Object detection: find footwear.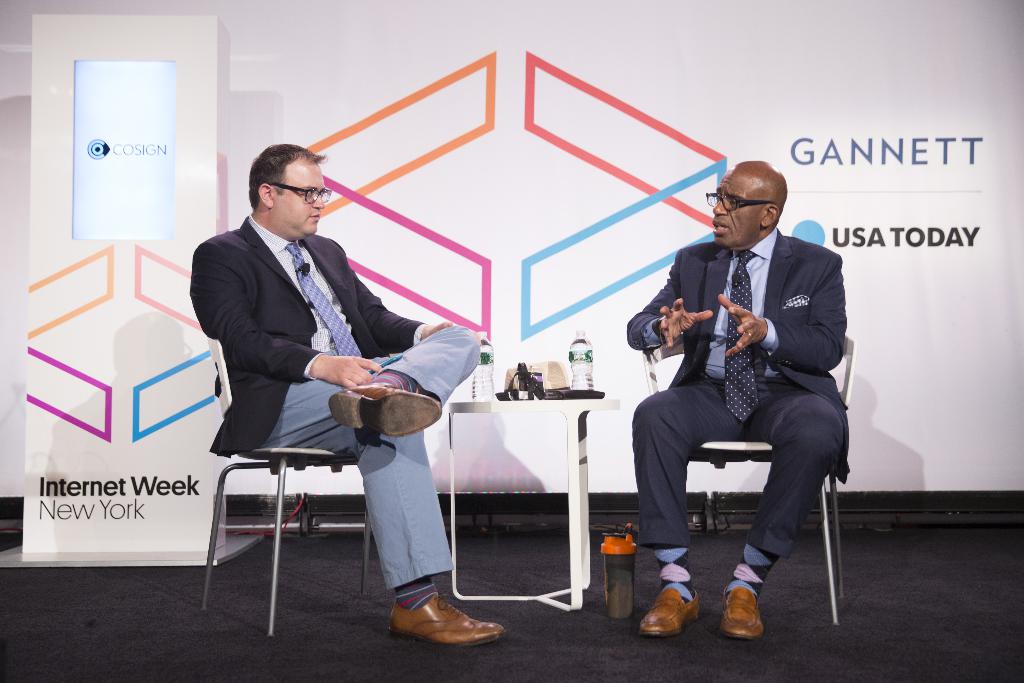
region(716, 582, 762, 643).
